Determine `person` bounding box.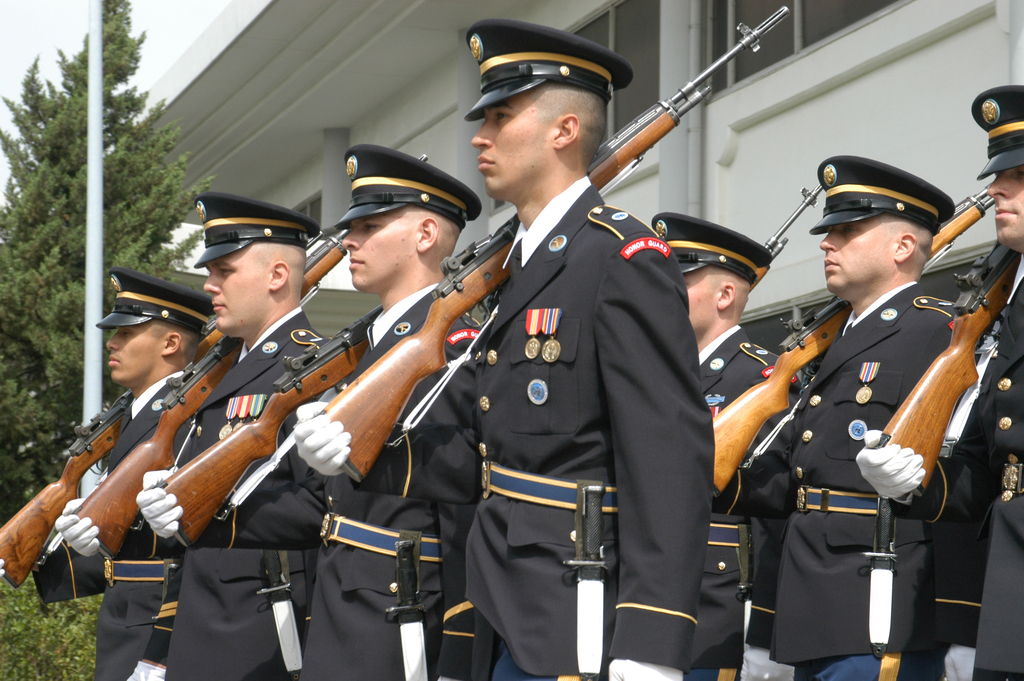
Determined: (left=134, top=145, right=486, bottom=680).
